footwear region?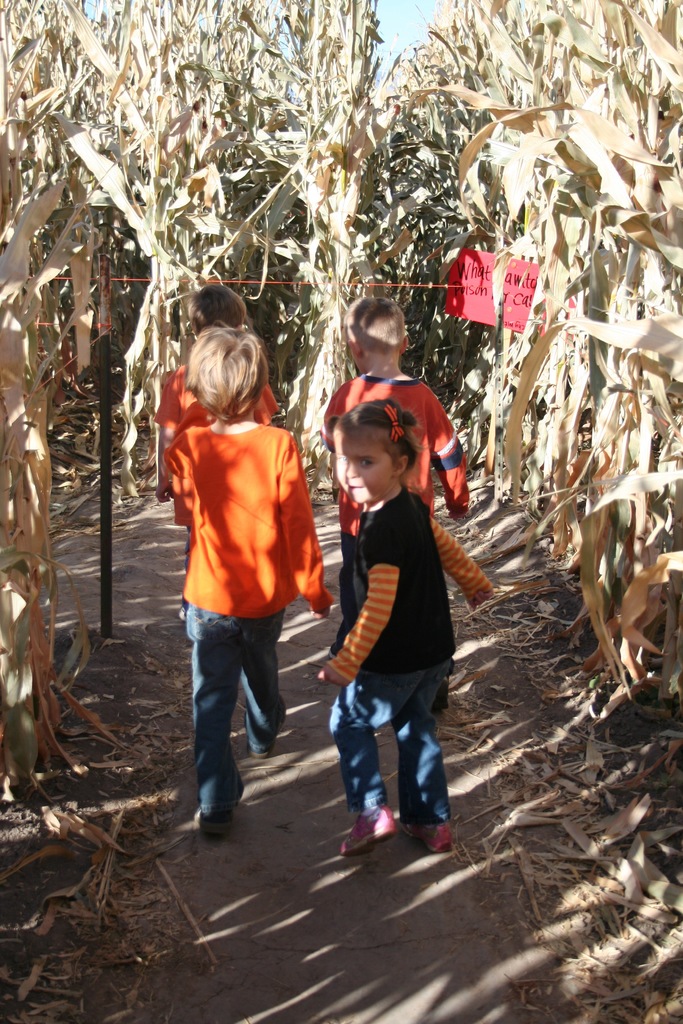
left=253, top=691, right=292, bottom=758
